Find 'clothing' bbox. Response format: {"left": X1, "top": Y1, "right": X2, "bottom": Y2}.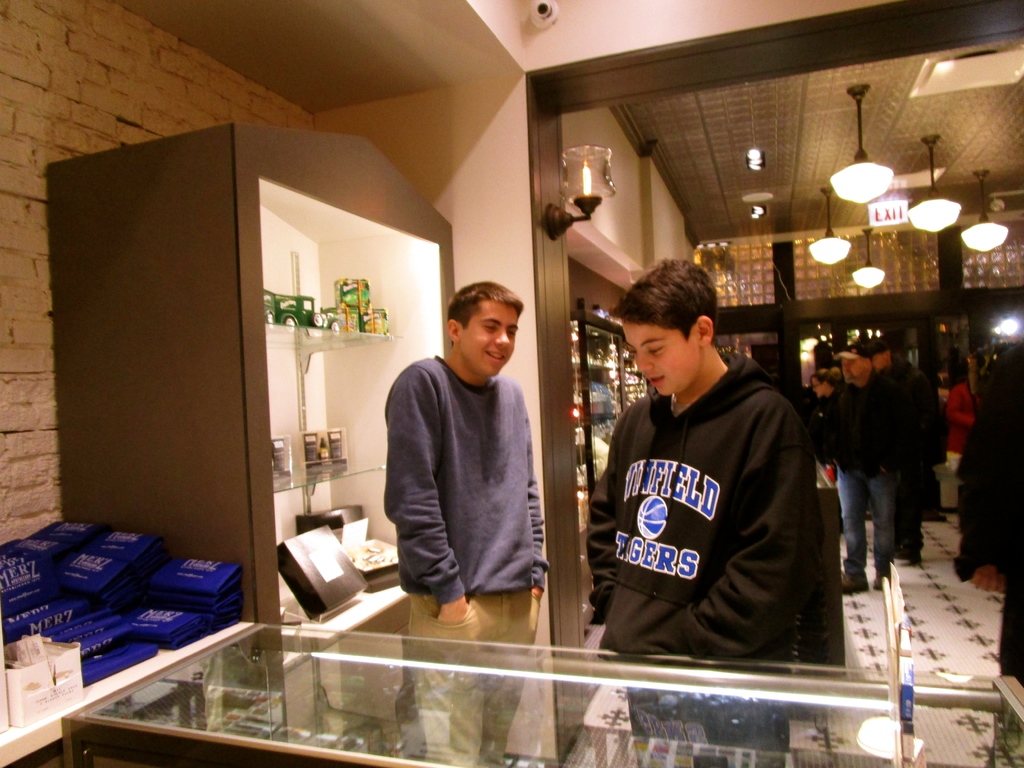
{"left": 966, "top": 363, "right": 1018, "bottom": 572}.
